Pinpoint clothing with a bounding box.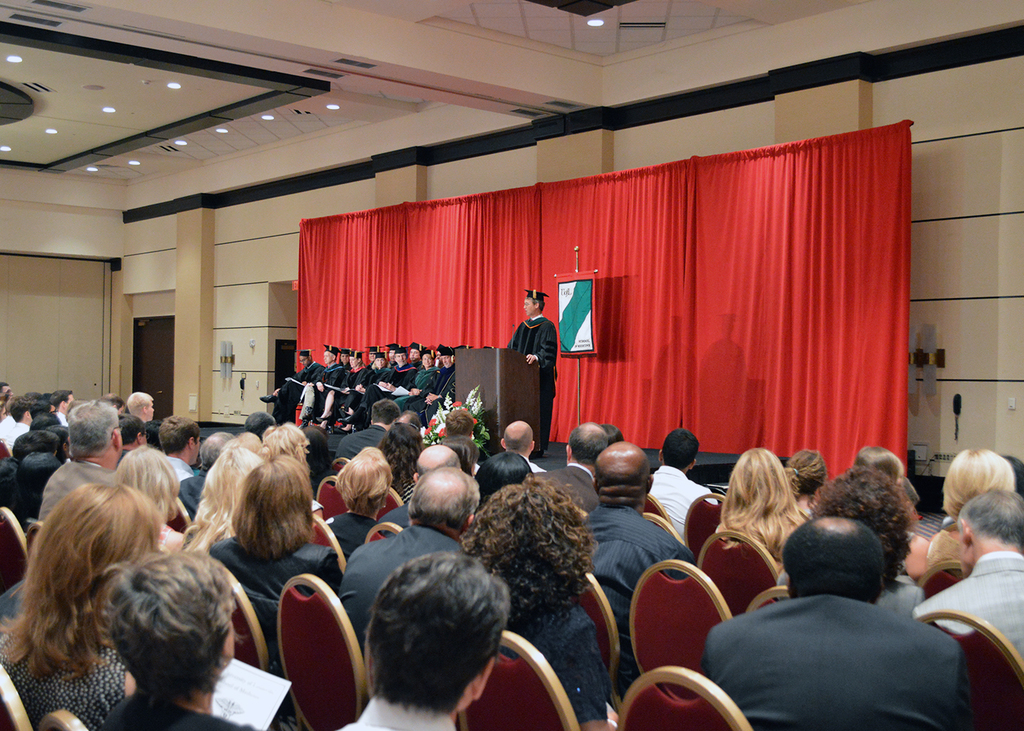
box(165, 454, 192, 487).
